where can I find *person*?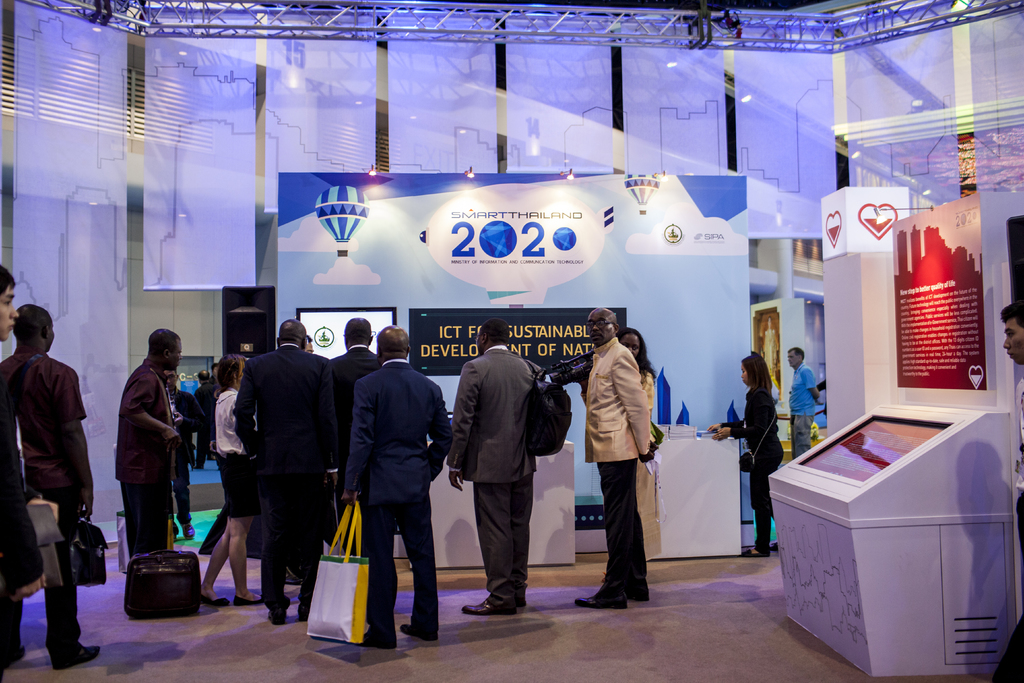
You can find it at 792:347:819:459.
